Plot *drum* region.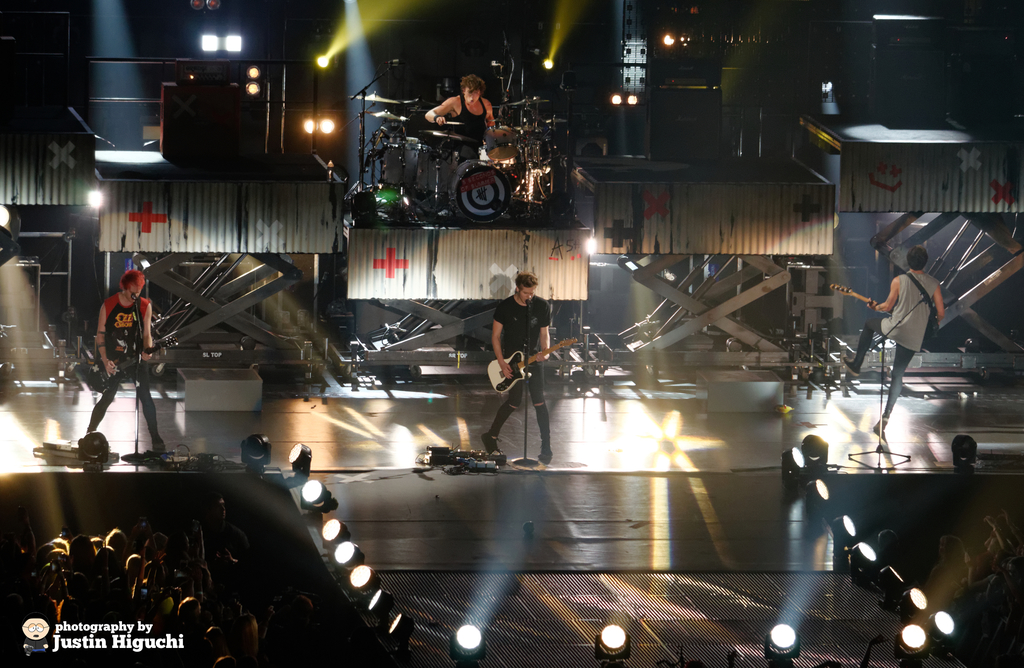
Plotted at {"x1": 454, "y1": 158, "x2": 515, "y2": 224}.
